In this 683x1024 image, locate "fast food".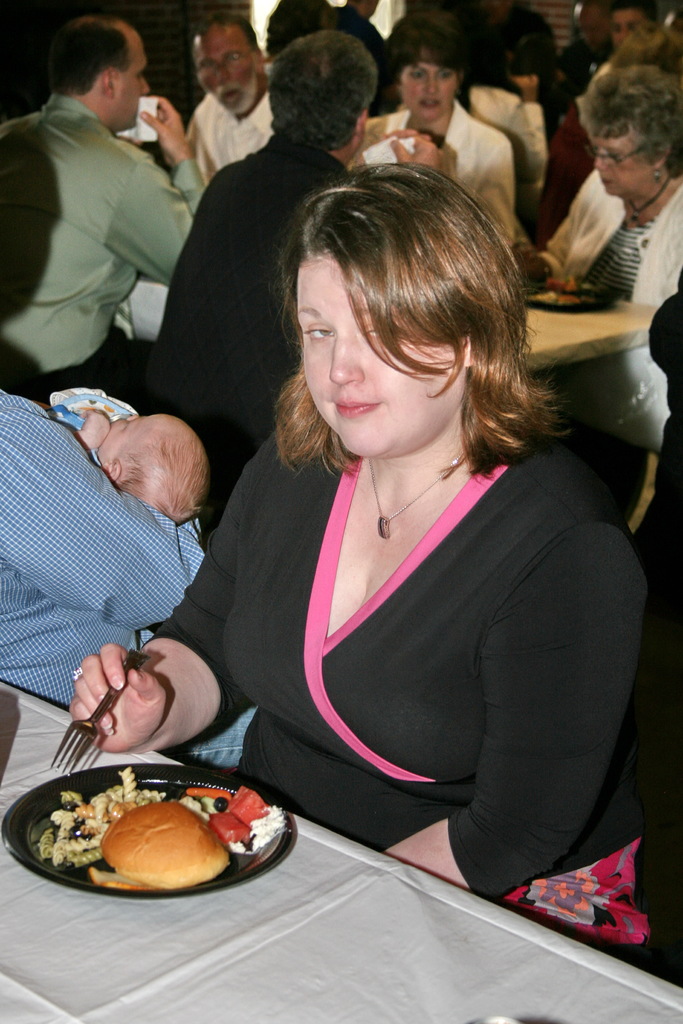
Bounding box: (left=18, top=776, right=267, bottom=884).
